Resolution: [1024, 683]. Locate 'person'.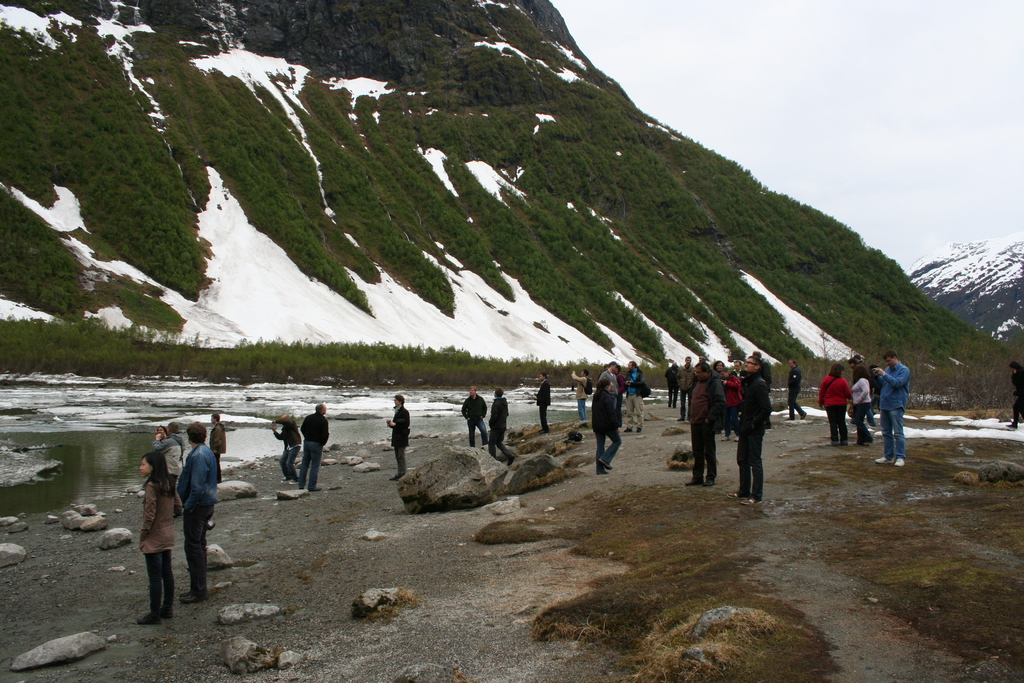
x1=531, y1=370, x2=554, y2=436.
